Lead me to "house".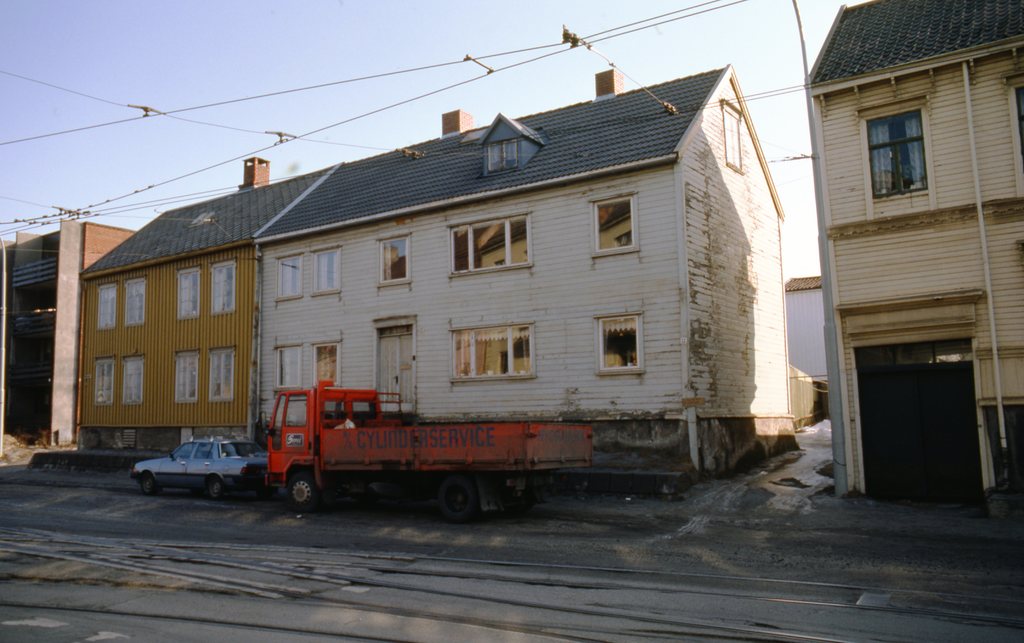
Lead to detection(119, 59, 807, 523).
